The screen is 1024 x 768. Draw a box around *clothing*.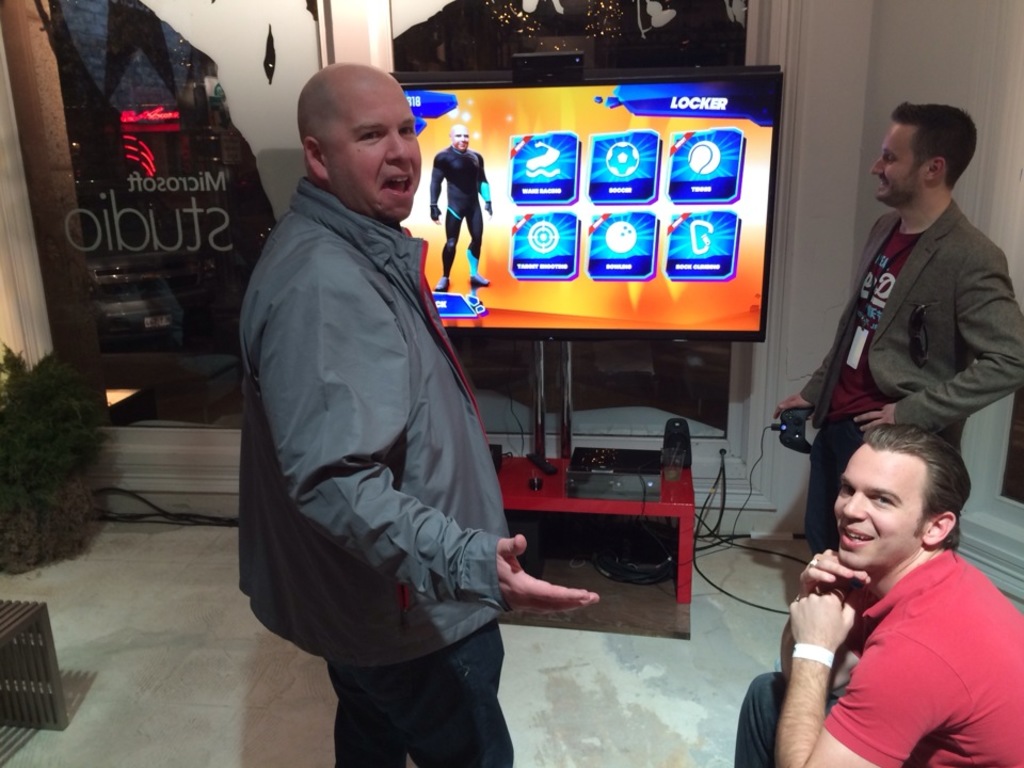
select_region(734, 548, 1023, 767).
